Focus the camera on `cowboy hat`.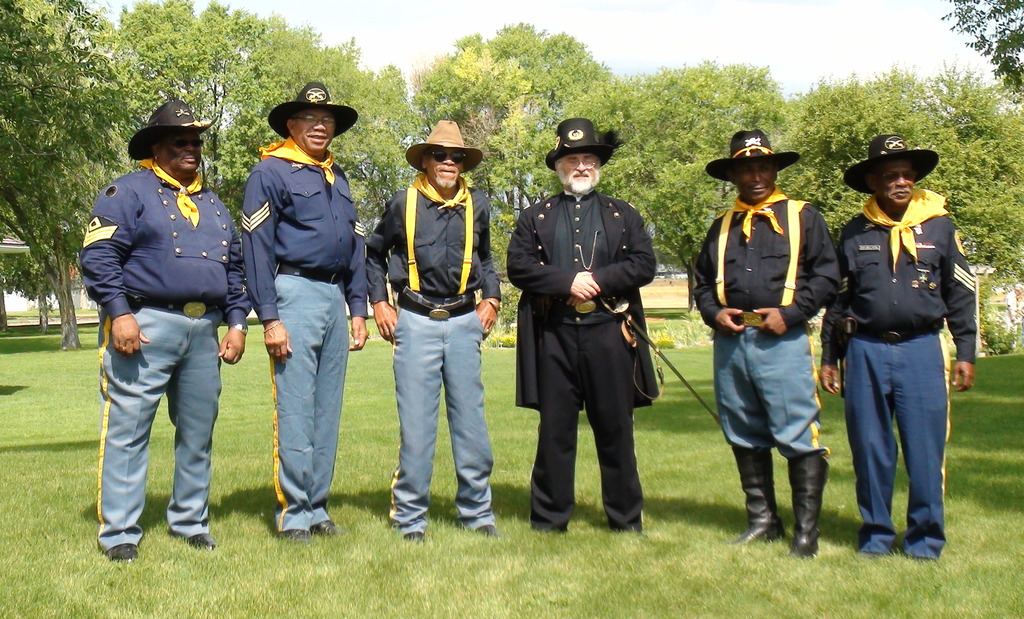
Focus region: 713:128:797:177.
